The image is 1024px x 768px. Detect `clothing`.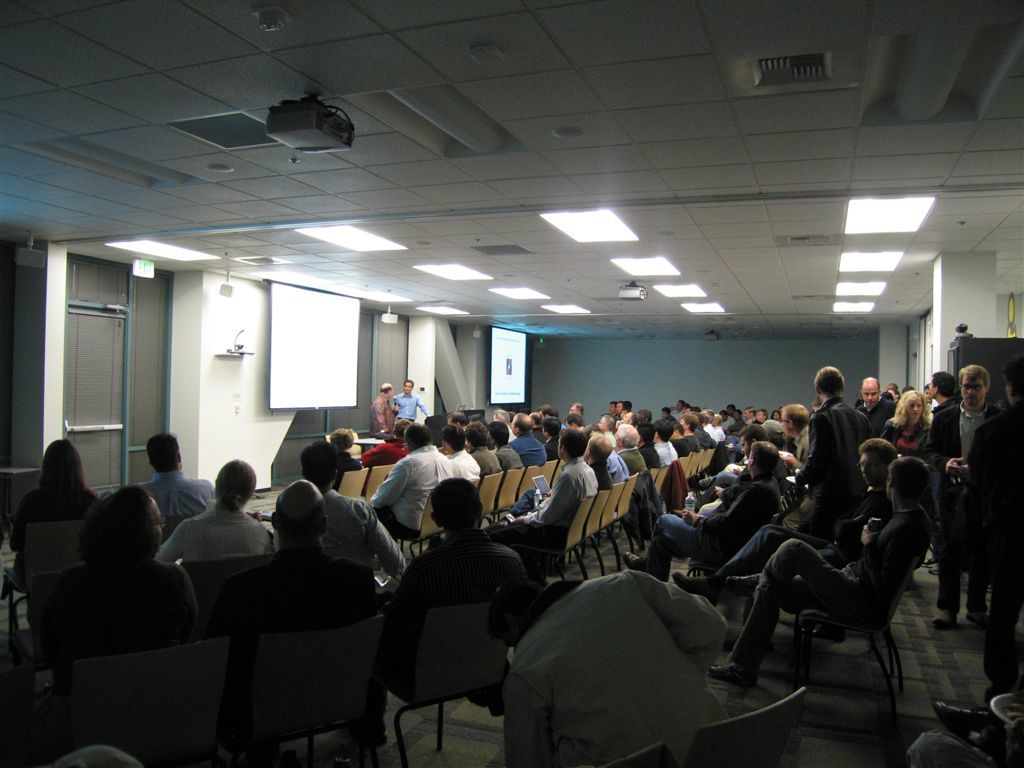
Detection: left=509, top=453, right=603, bottom=556.
